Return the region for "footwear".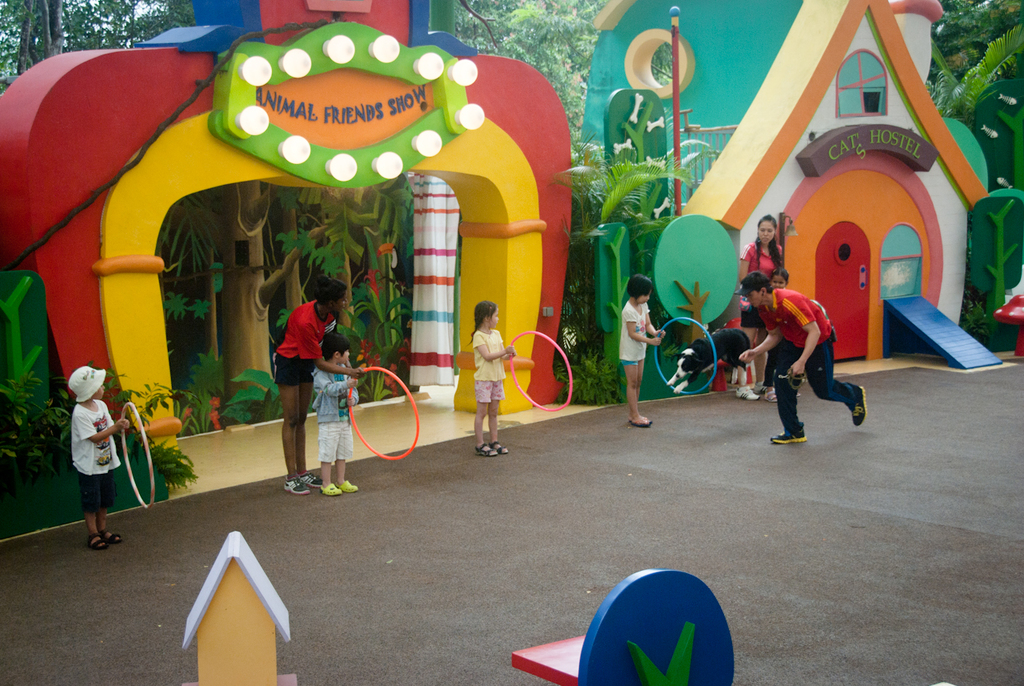
{"x1": 629, "y1": 419, "x2": 650, "y2": 425}.
